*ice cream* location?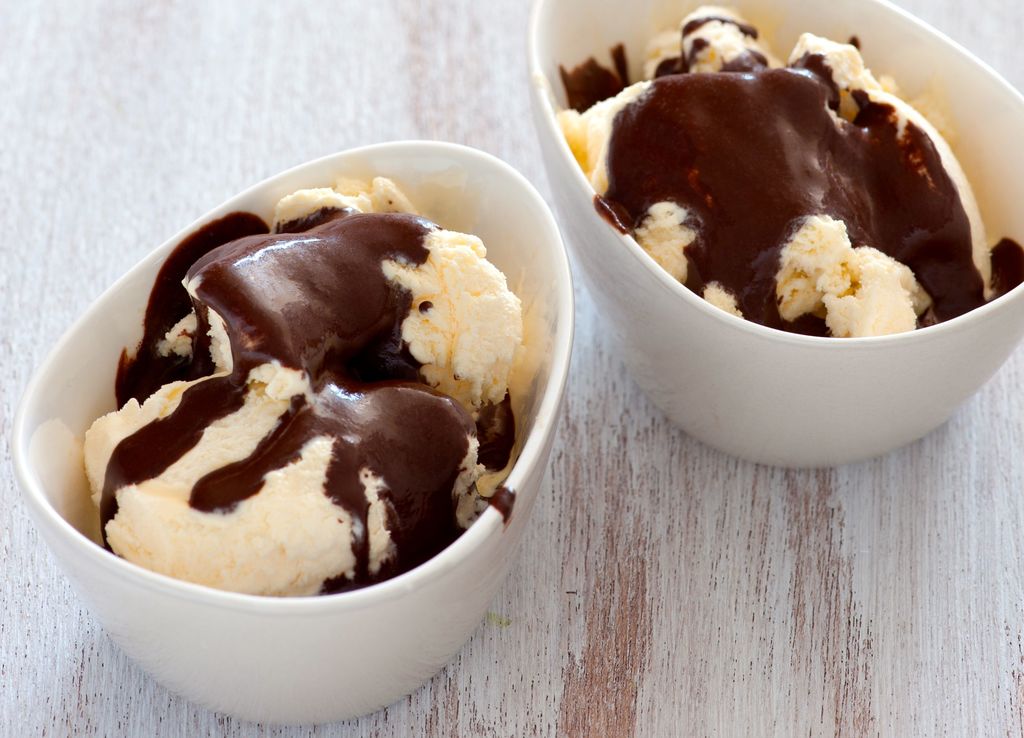
(559, 8, 1023, 337)
